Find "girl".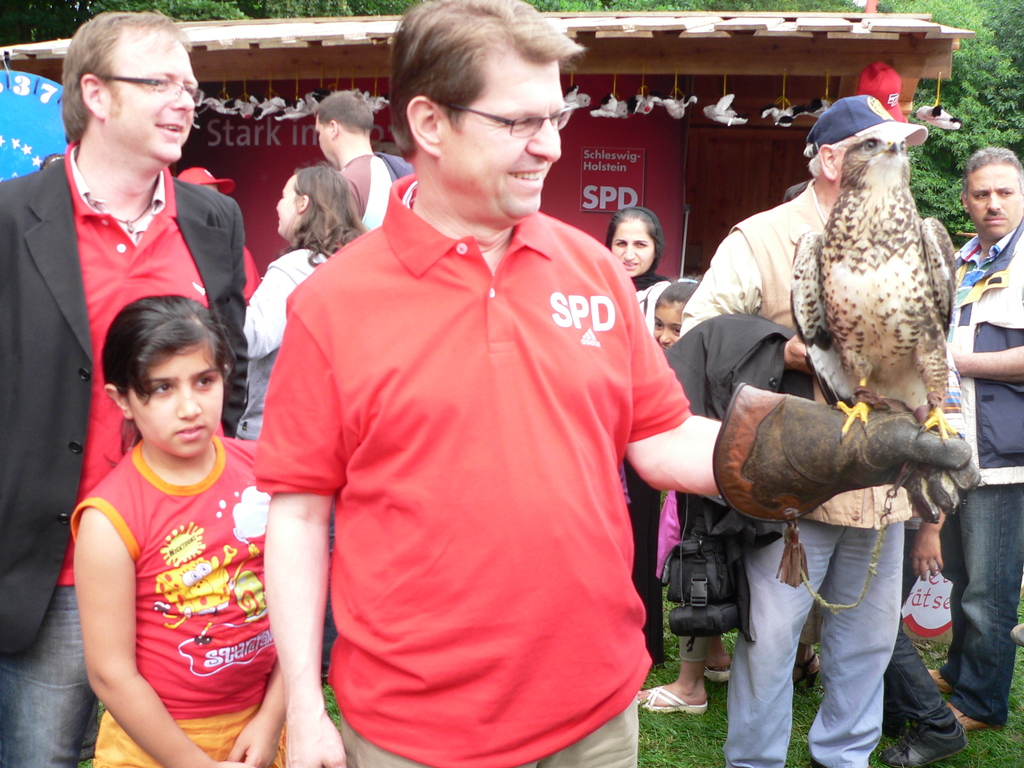
Rect(70, 296, 290, 767).
